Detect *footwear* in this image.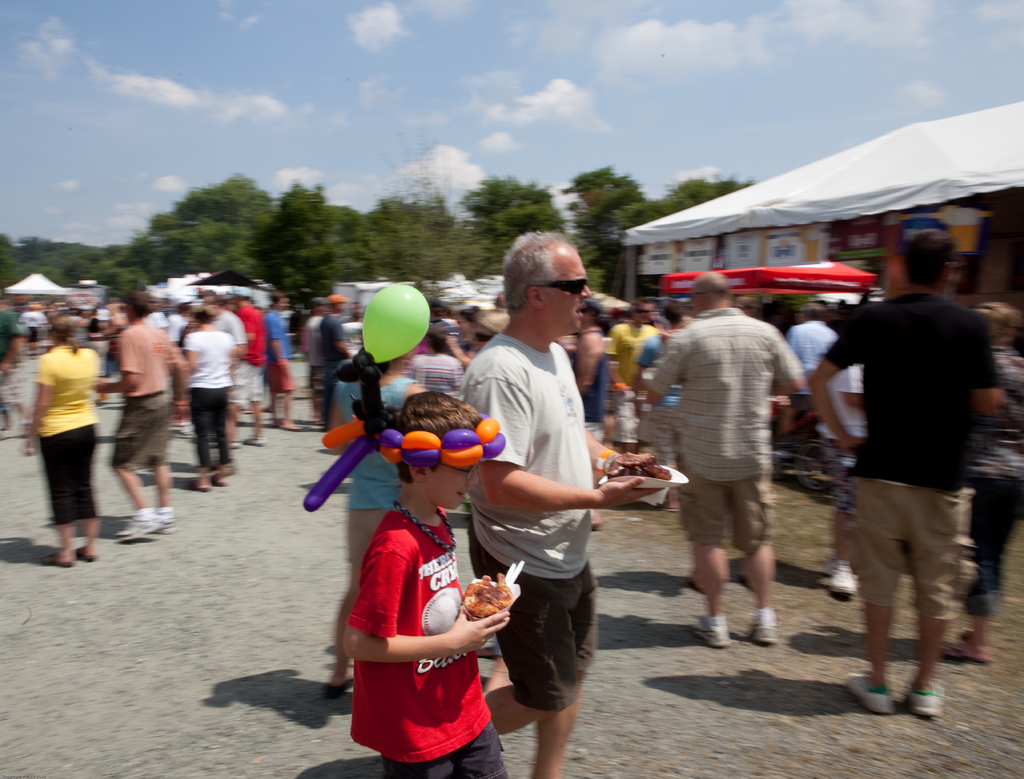
Detection: [left=908, top=682, right=943, bottom=718].
